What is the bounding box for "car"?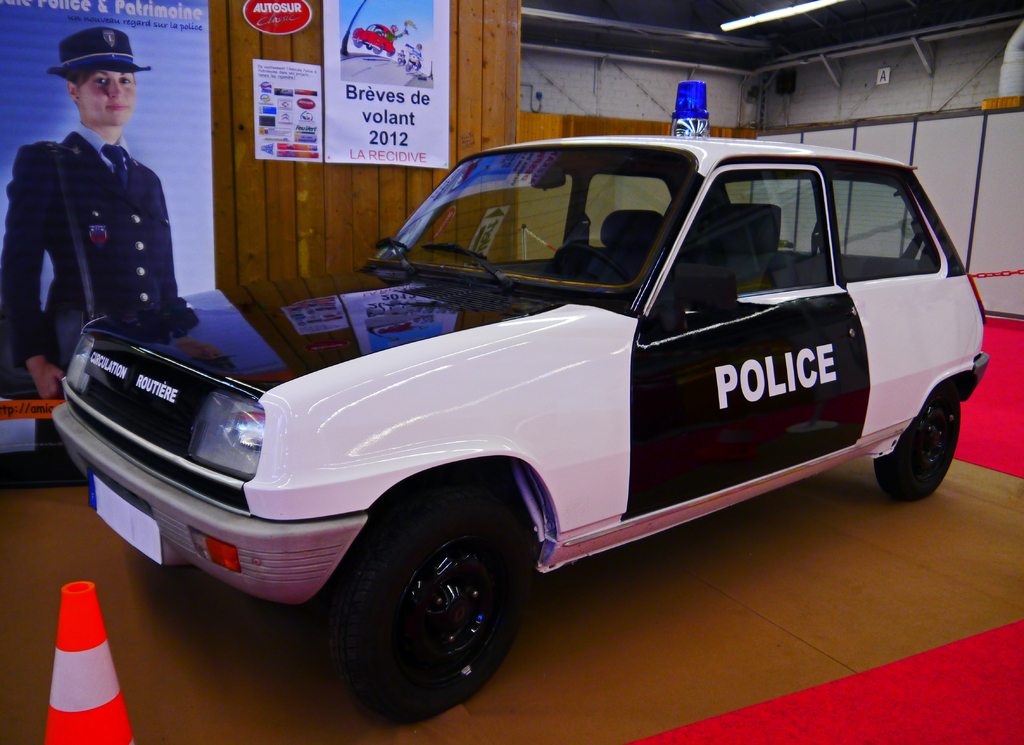
x1=109 y1=141 x2=970 y2=676.
